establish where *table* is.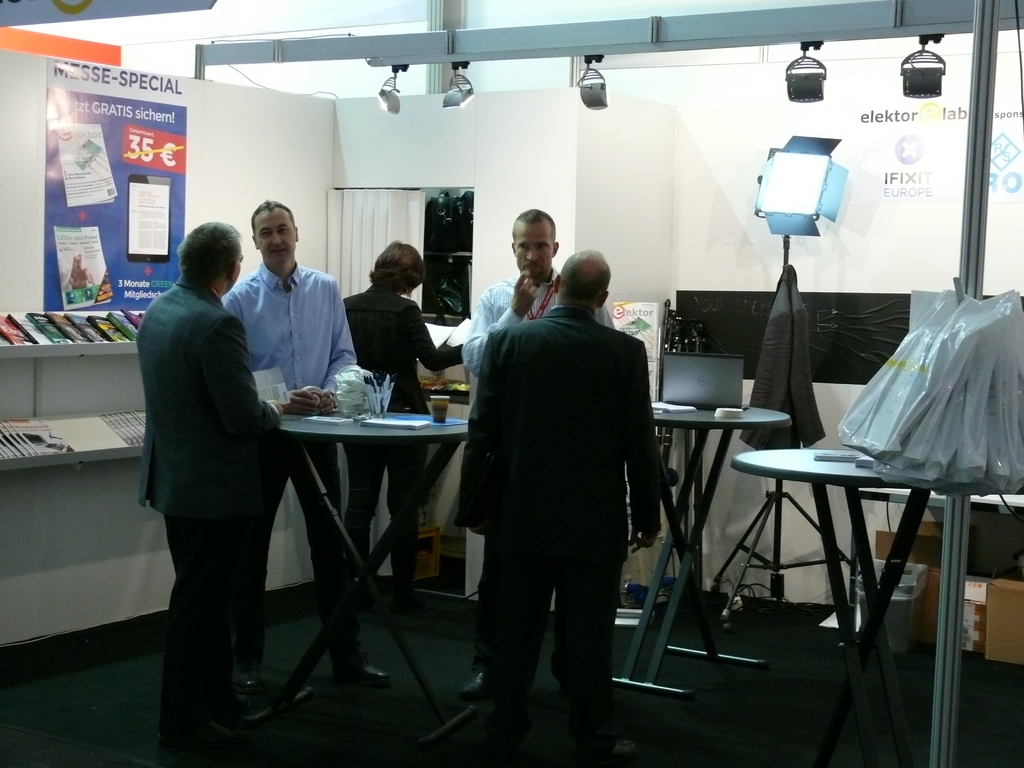
Established at 714, 339, 1007, 707.
